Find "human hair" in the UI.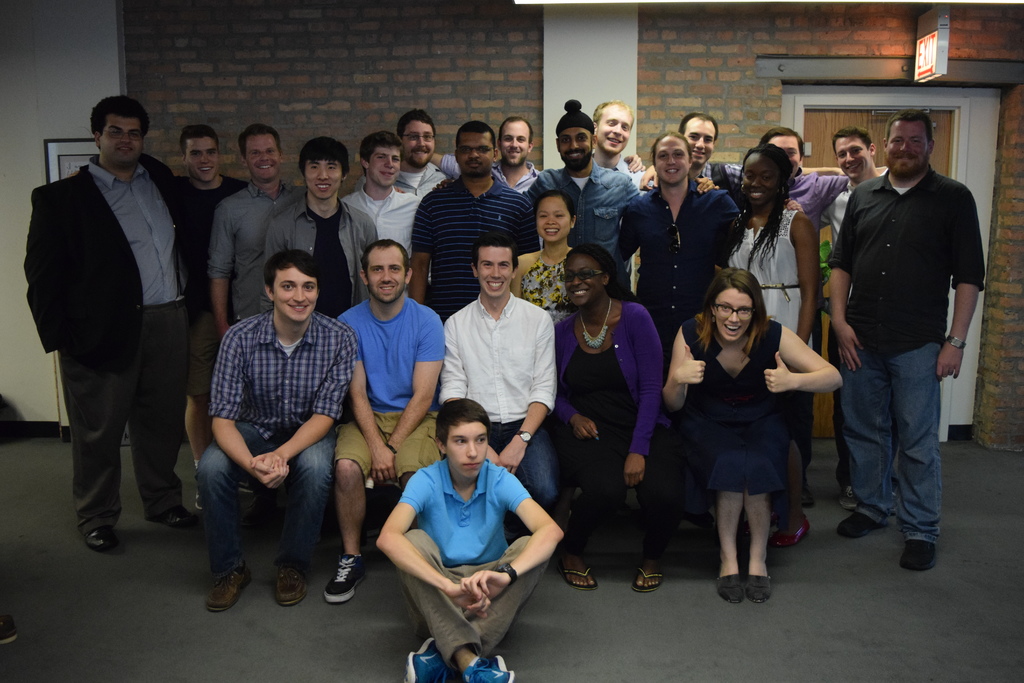
UI element at {"x1": 177, "y1": 126, "x2": 220, "y2": 154}.
